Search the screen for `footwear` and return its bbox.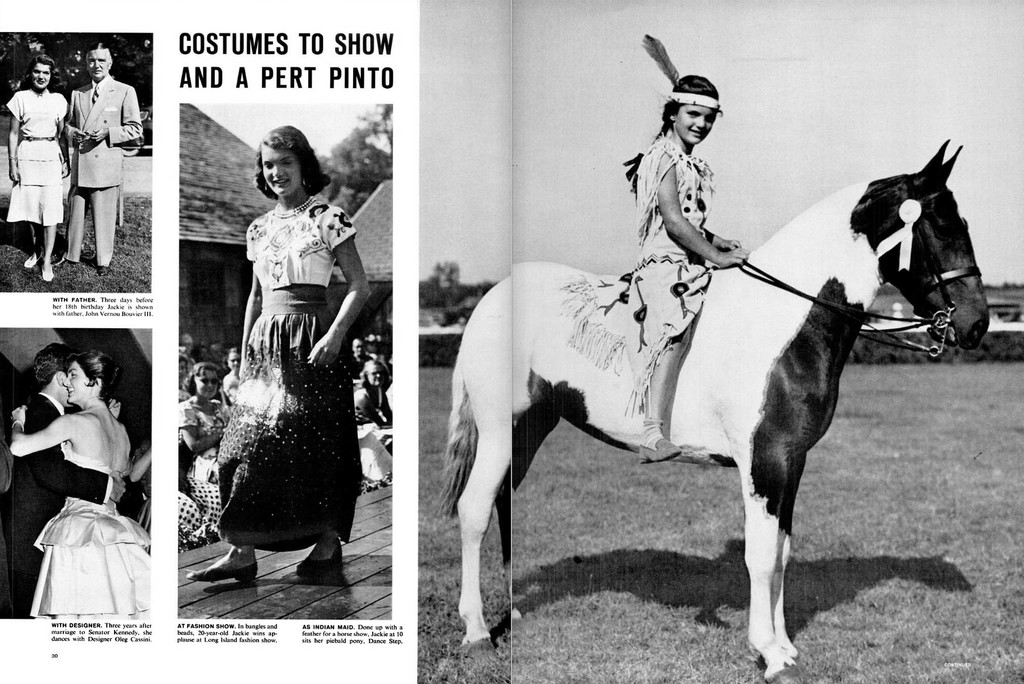
Found: (x1=22, y1=252, x2=42, y2=270).
